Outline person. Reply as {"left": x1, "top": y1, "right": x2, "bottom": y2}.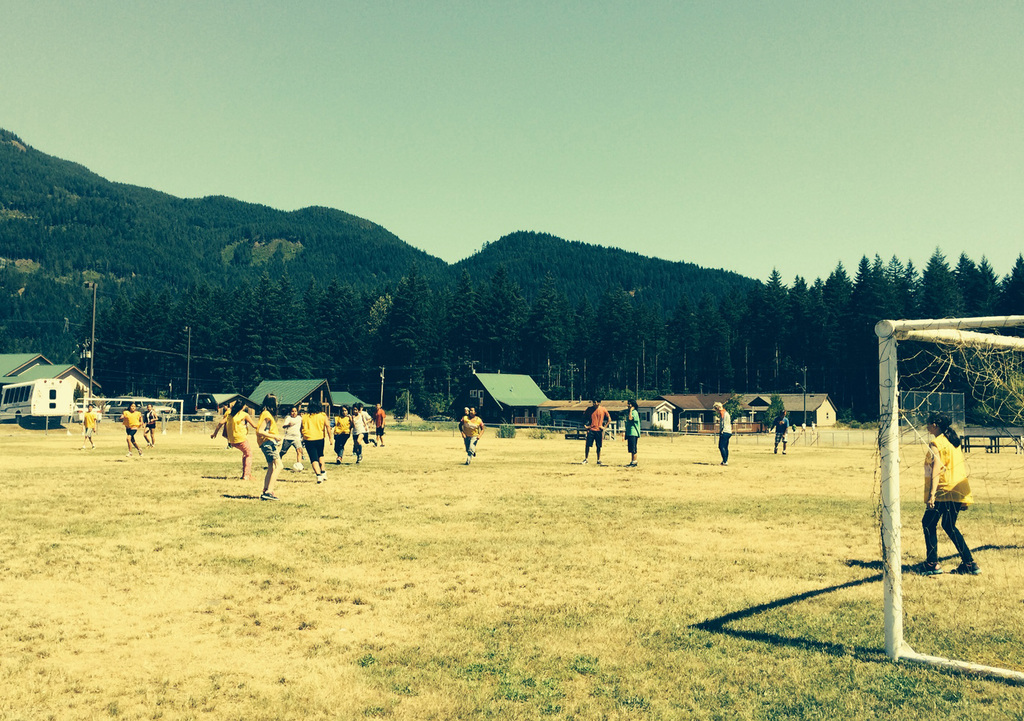
{"left": 140, "top": 402, "right": 158, "bottom": 449}.
